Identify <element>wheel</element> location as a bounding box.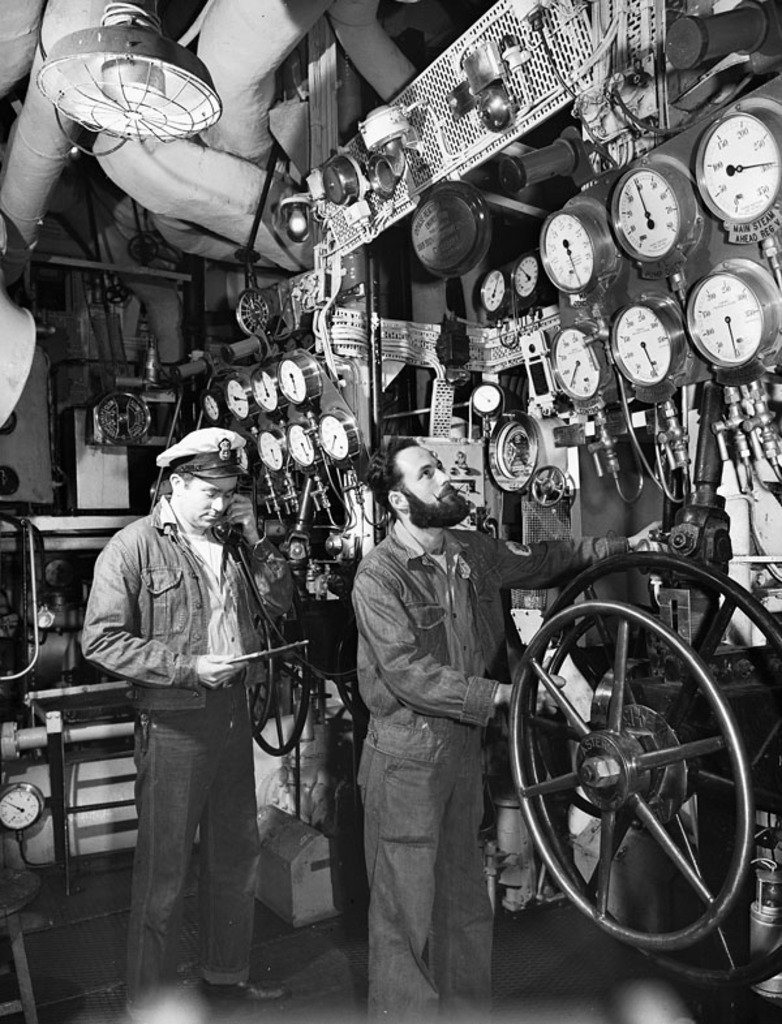
[528,548,781,985].
